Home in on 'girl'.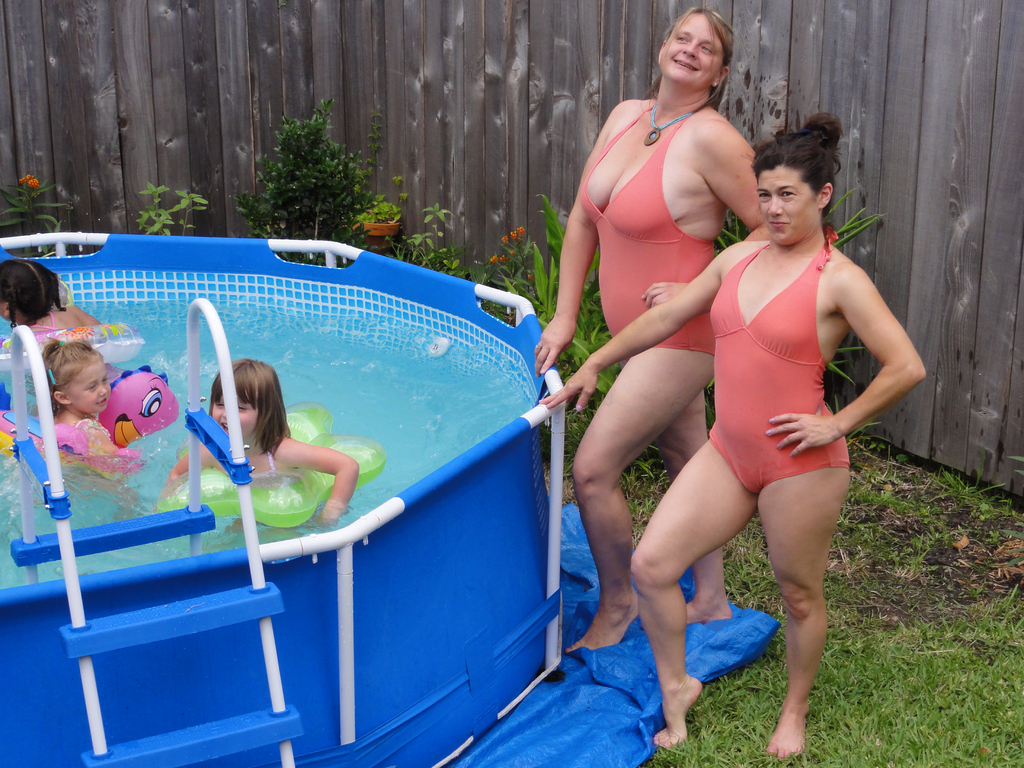
Homed in at <box>0,254,112,344</box>.
